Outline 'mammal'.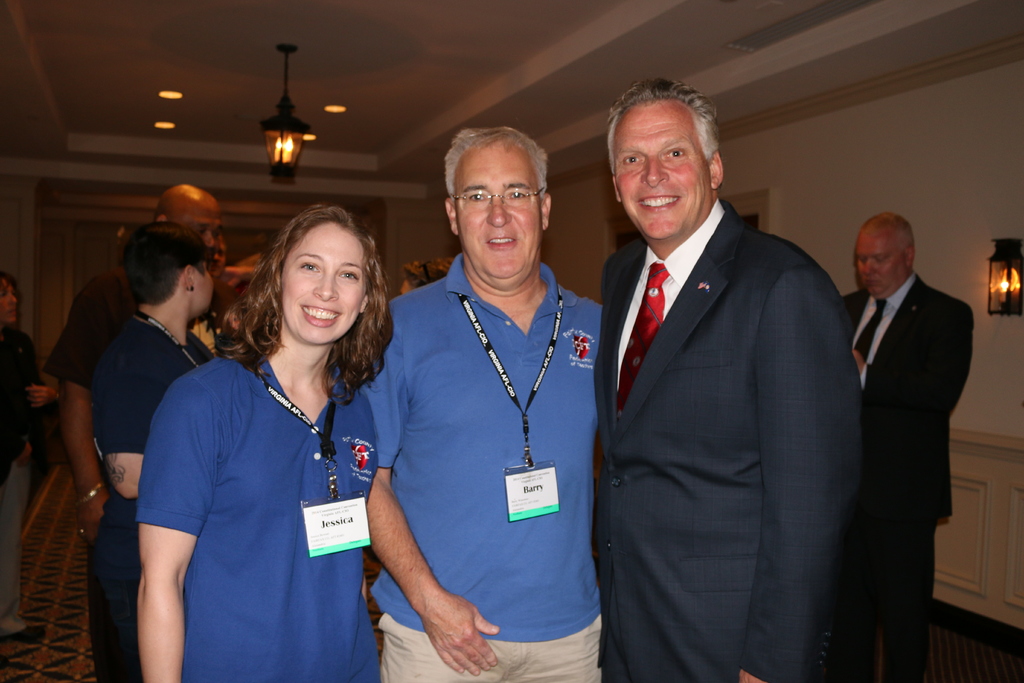
Outline: <box>840,218,969,682</box>.
